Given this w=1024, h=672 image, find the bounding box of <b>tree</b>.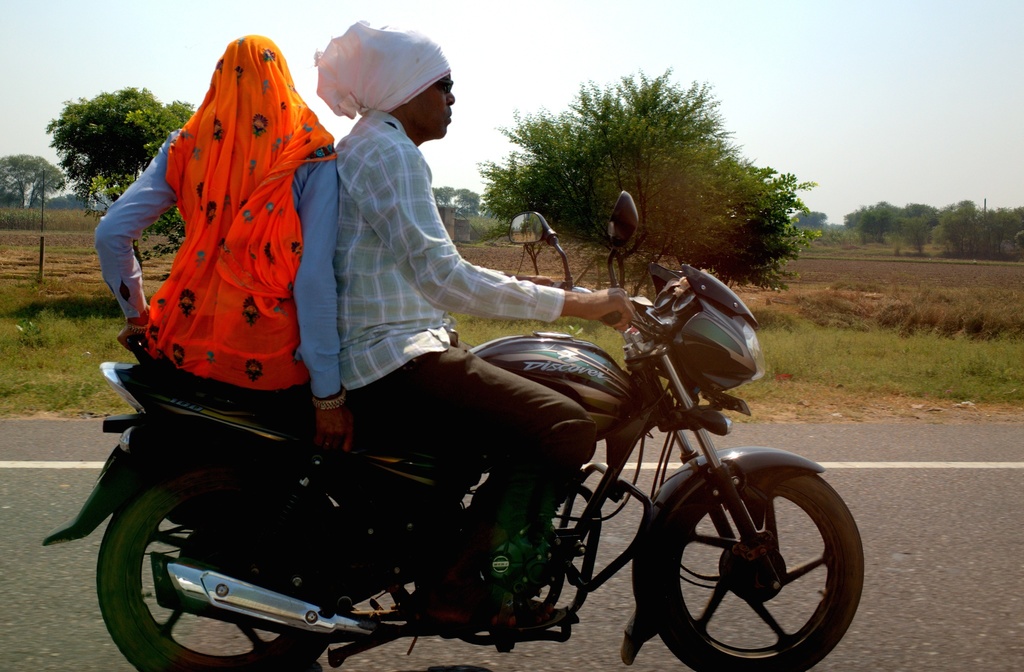
x1=468 y1=60 x2=831 y2=304.
